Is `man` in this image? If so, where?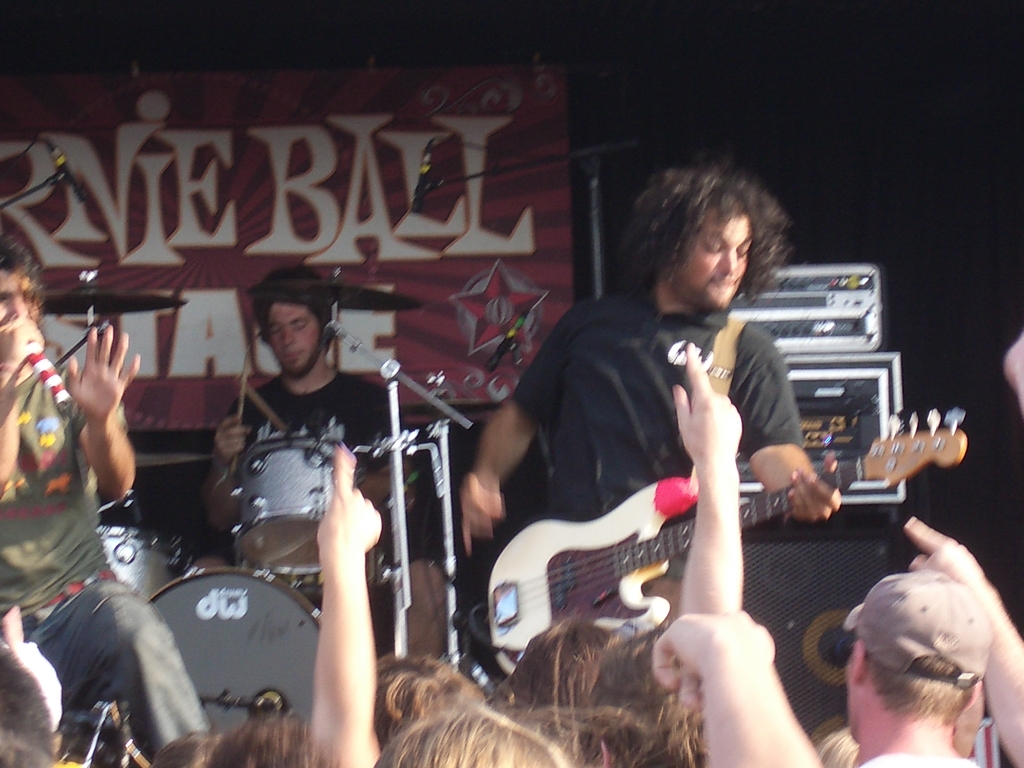
Yes, at <box>212,267,397,547</box>.
